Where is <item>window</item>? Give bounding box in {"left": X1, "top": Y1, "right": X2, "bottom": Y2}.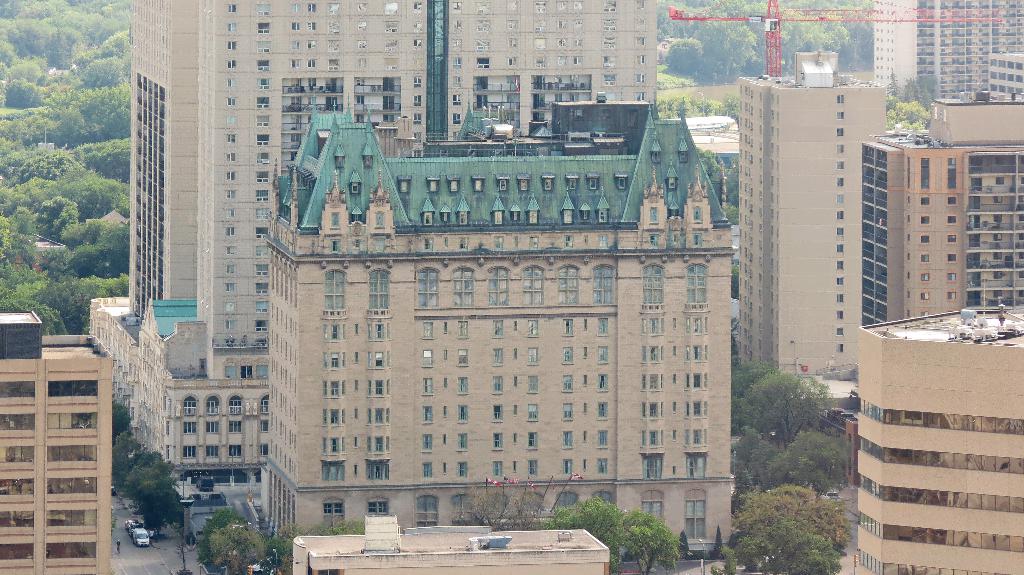
{"left": 687, "top": 400, "right": 710, "bottom": 418}.
